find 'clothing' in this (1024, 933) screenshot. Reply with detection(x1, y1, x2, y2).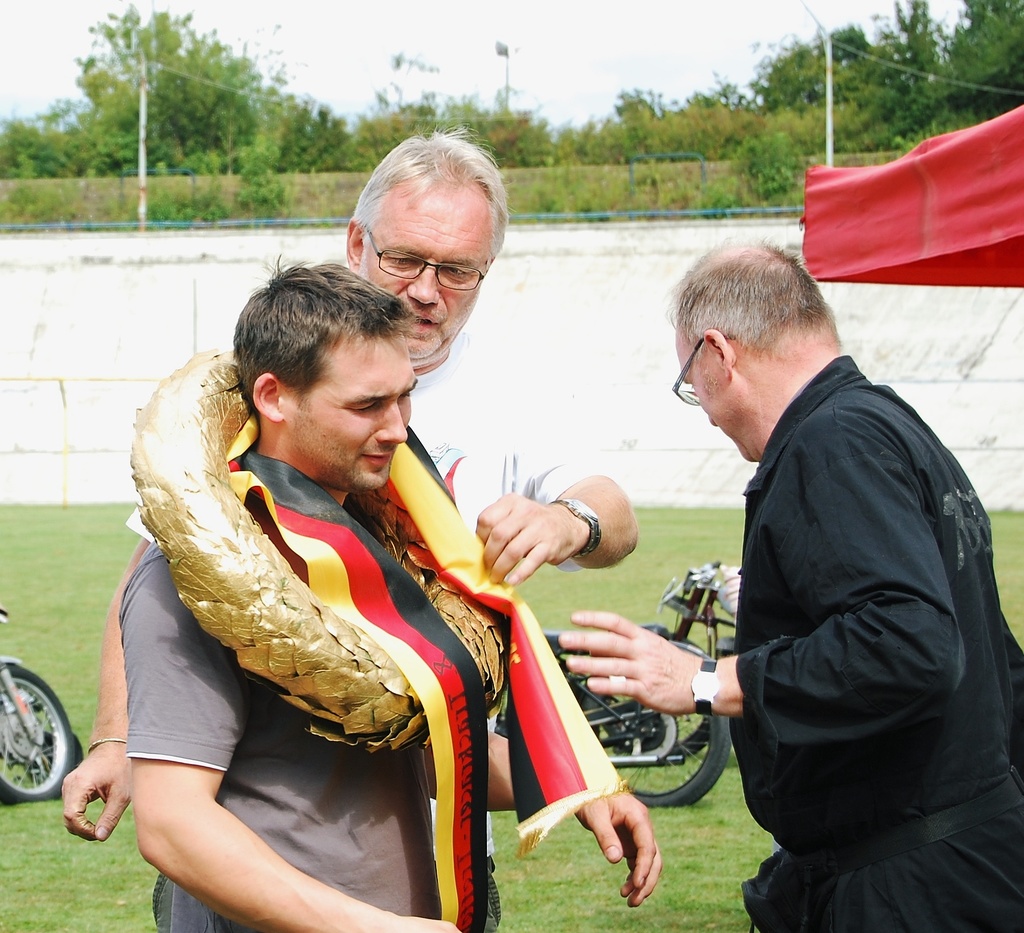
detection(657, 273, 1009, 900).
